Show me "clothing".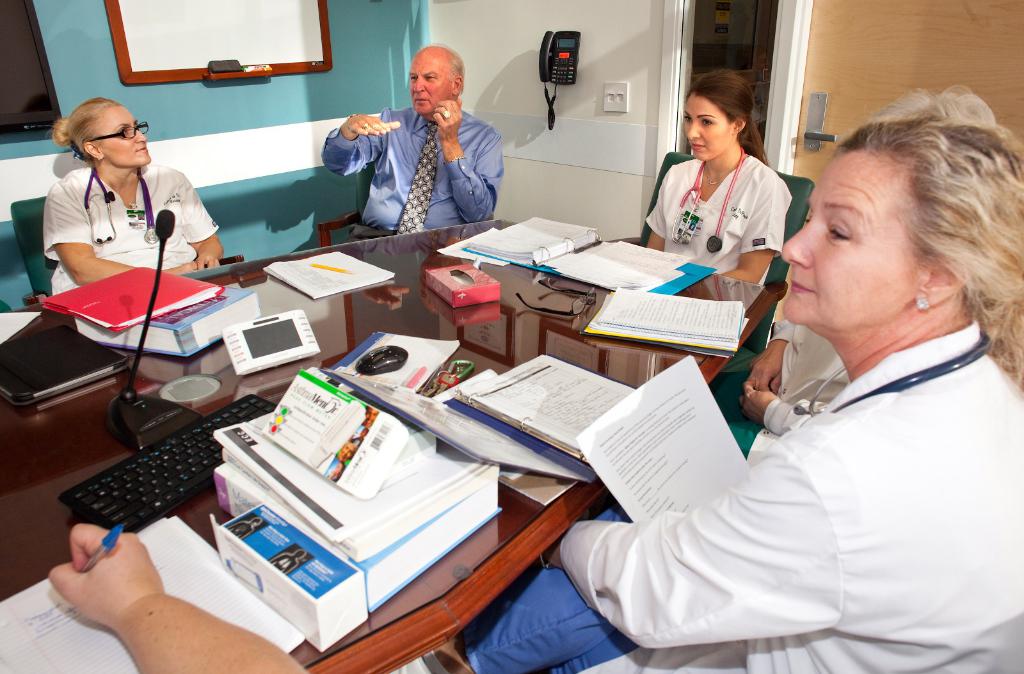
"clothing" is here: Rect(452, 312, 1023, 673).
